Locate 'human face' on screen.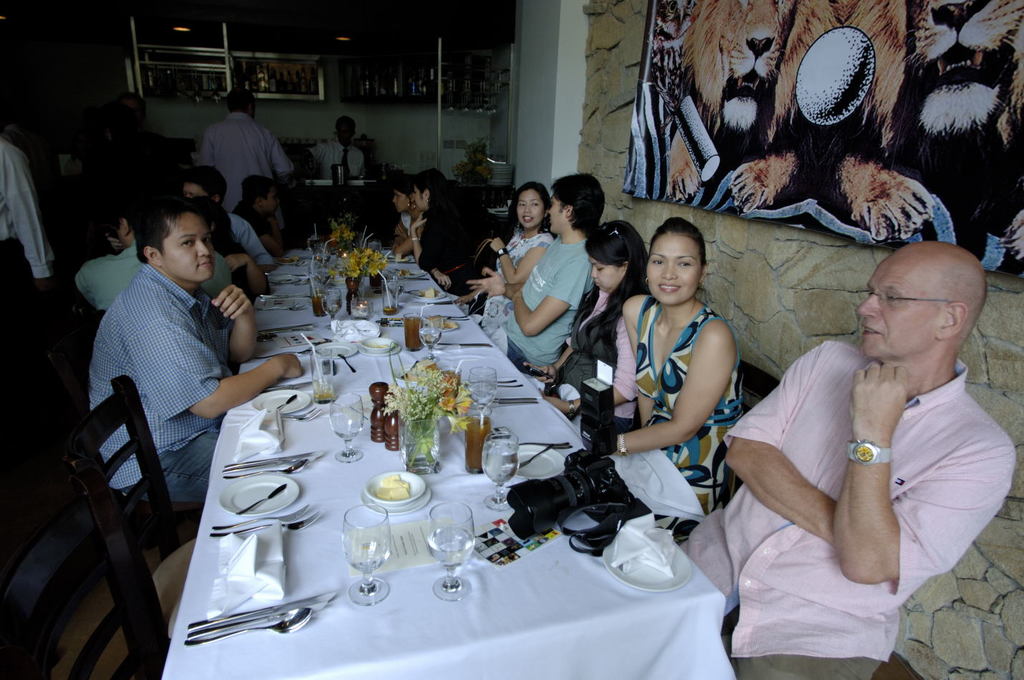
On screen at locate(588, 257, 619, 292).
